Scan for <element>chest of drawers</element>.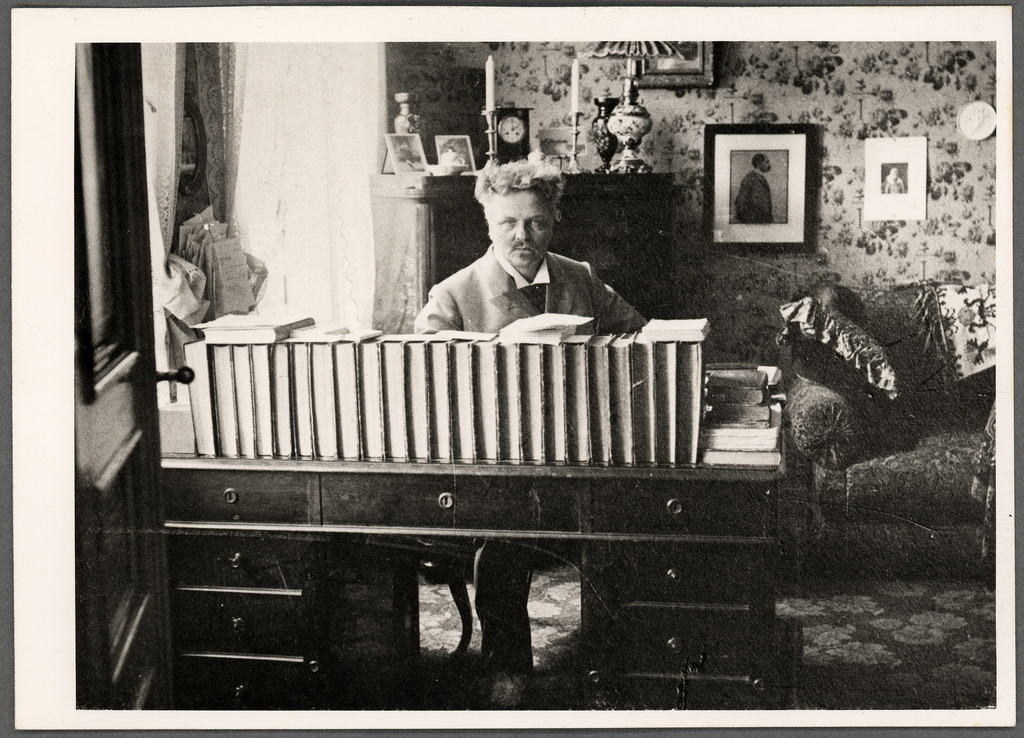
Scan result: [left=164, top=452, right=794, bottom=712].
